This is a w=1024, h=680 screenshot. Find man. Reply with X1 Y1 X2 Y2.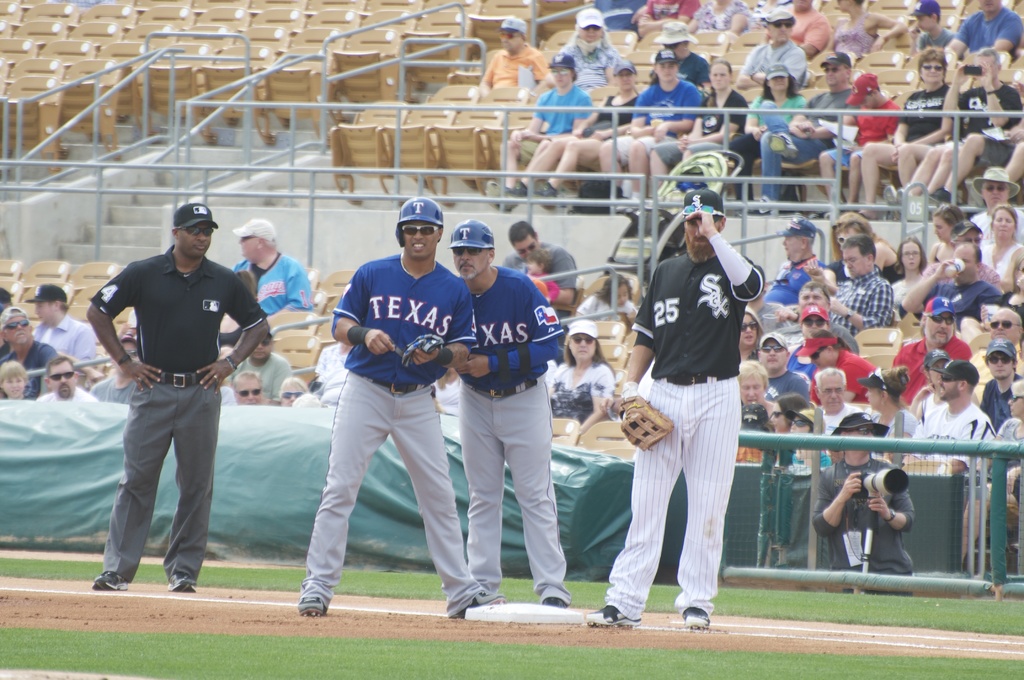
88 331 140 407.
